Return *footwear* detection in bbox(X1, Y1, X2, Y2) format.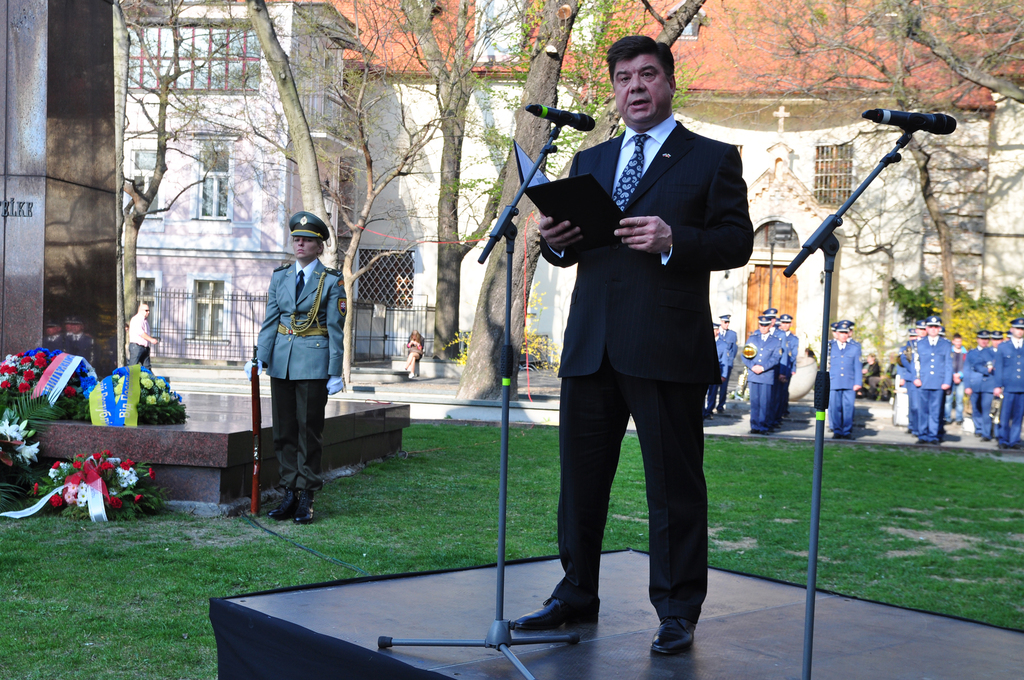
bbox(511, 598, 600, 618).
